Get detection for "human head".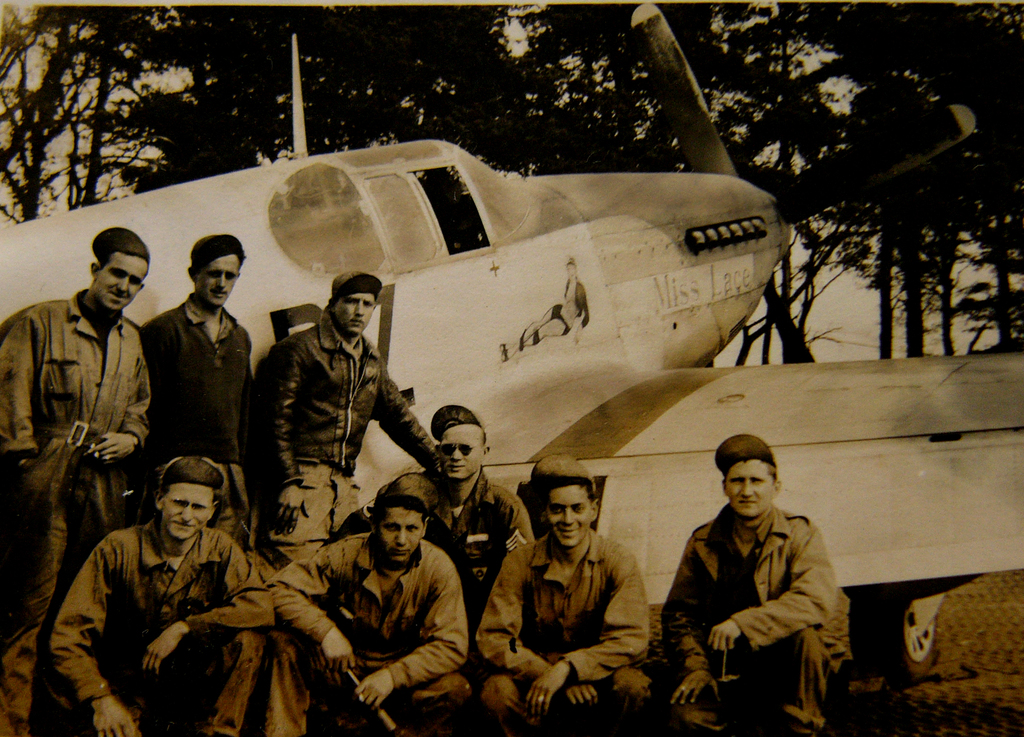
Detection: detection(188, 234, 246, 308).
